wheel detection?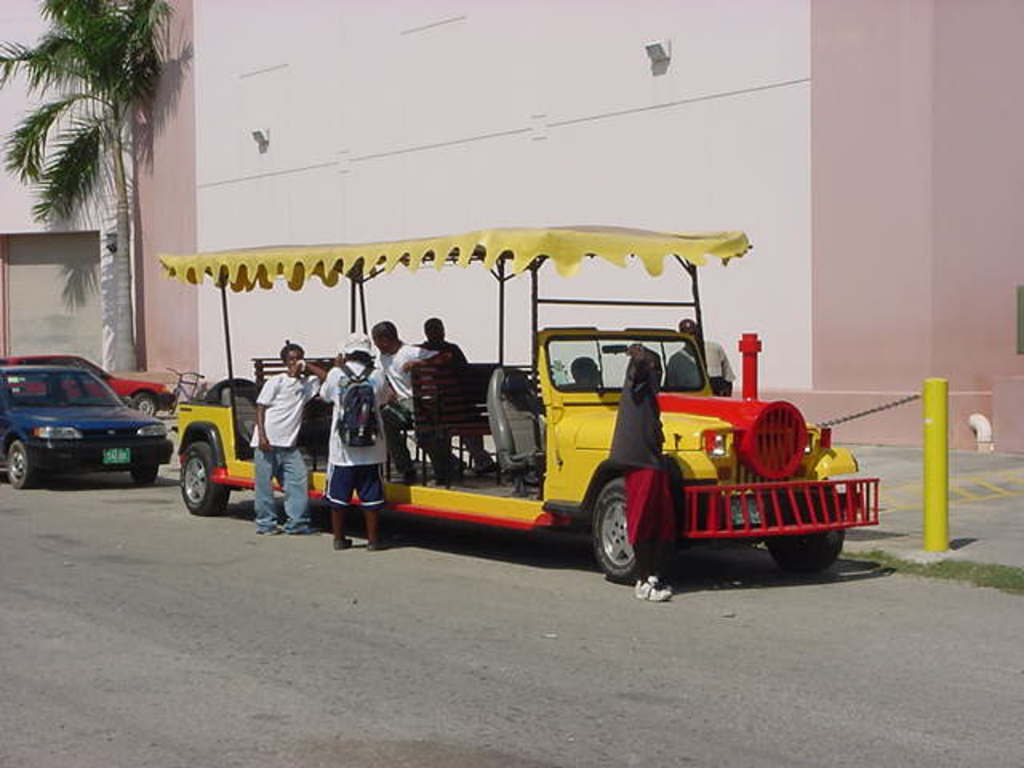
region(178, 445, 234, 523)
